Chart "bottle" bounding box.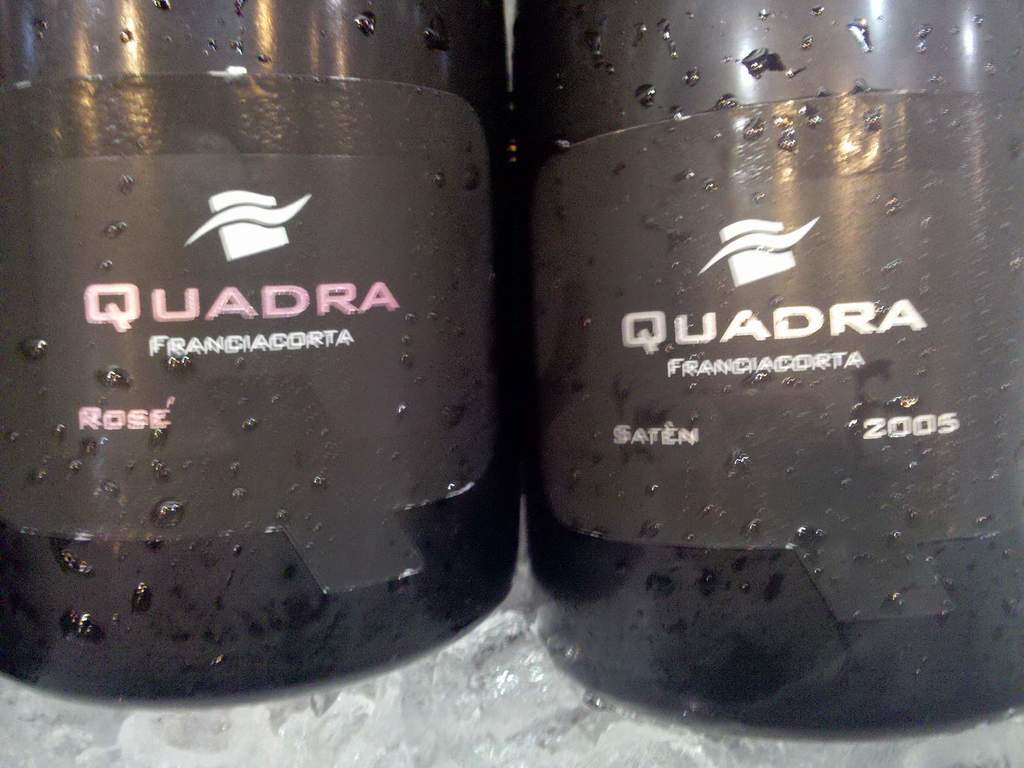
Charted: x1=529, y1=0, x2=1023, y2=713.
